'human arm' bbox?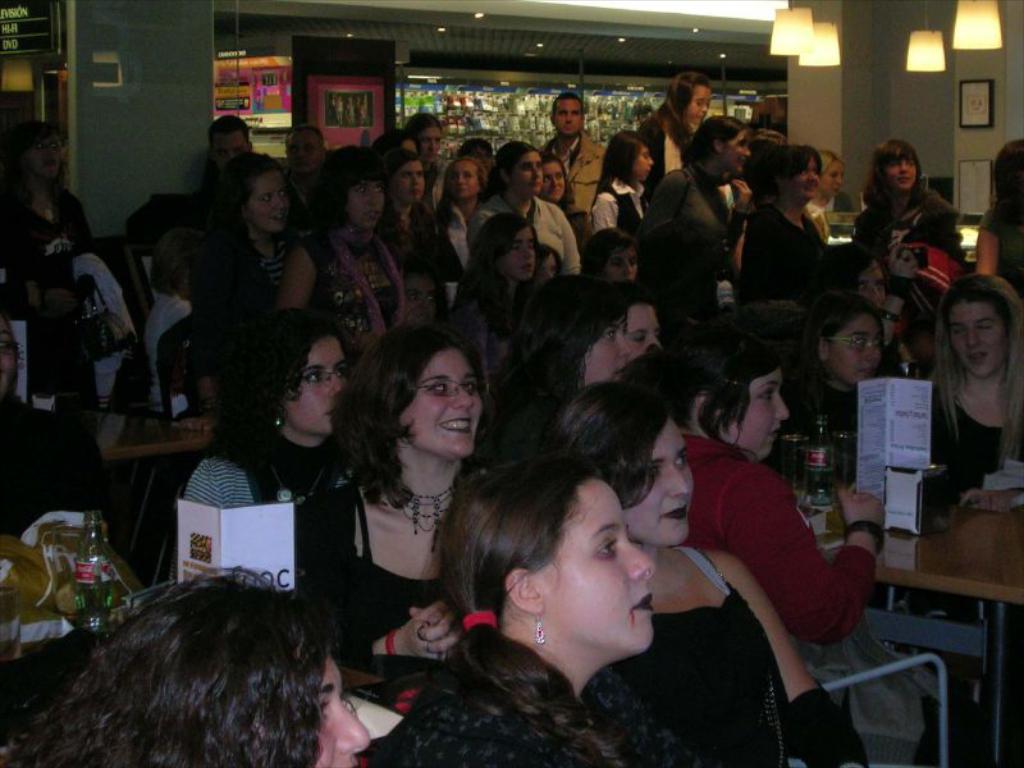
detection(590, 192, 616, 233)
